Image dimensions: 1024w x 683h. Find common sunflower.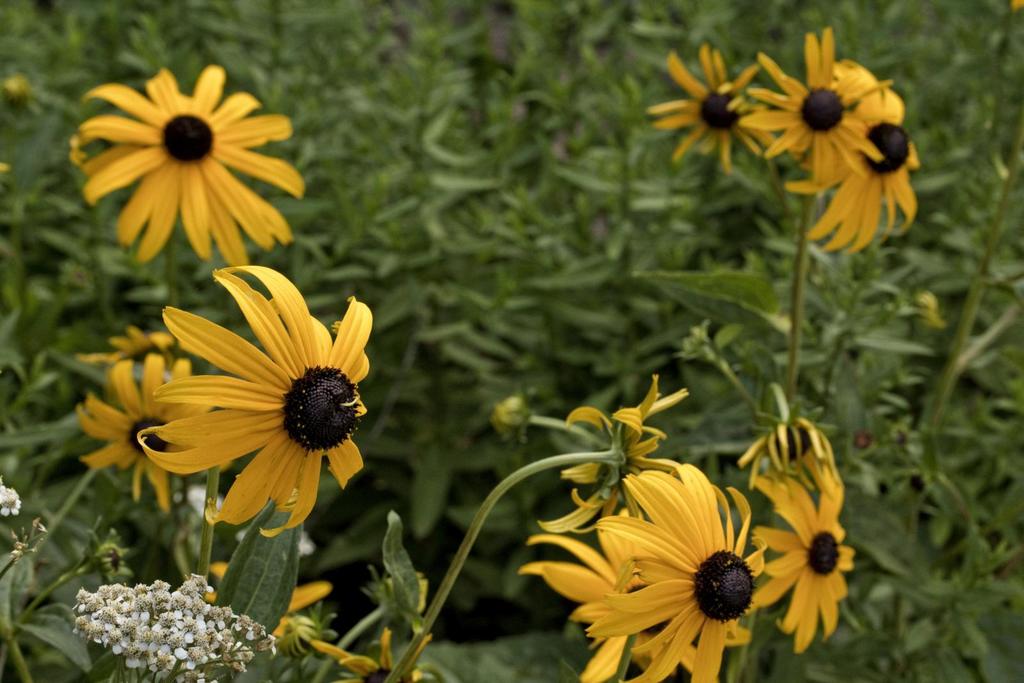
Rect(648, 38, 771, 166).
